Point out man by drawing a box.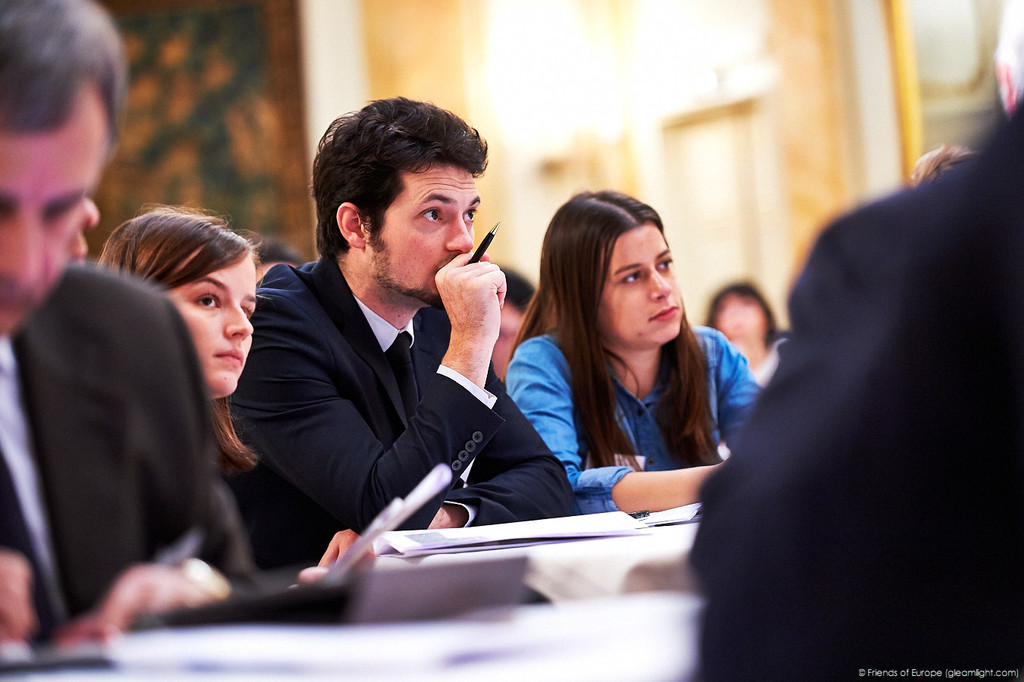
<bbox>687, 0, 1023, 681</bbox>.
